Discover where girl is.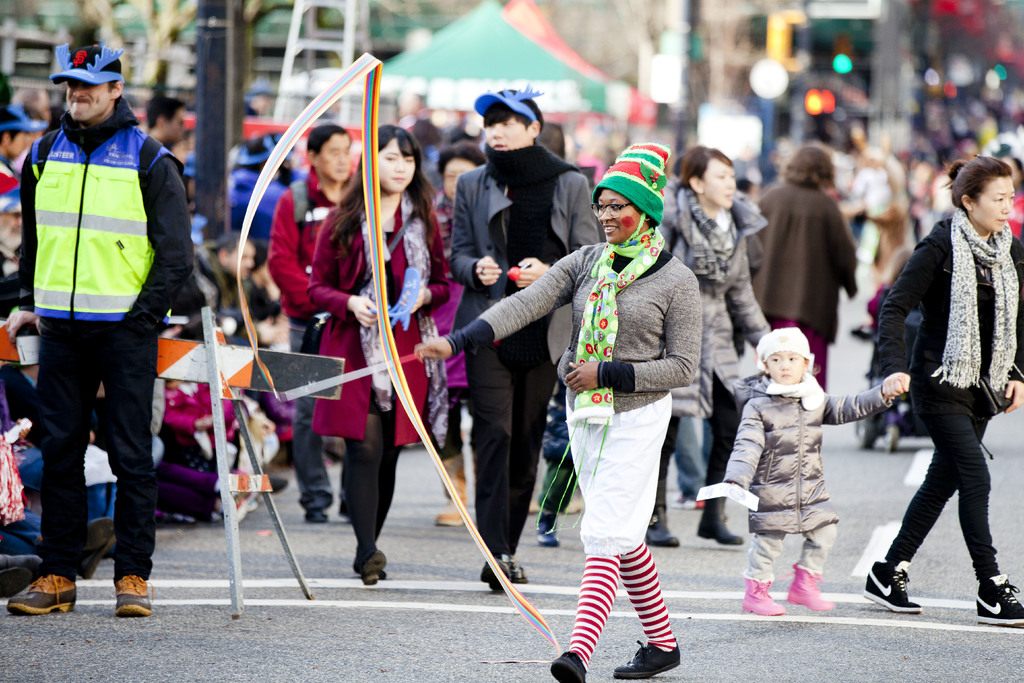
Discovered at {"left": 649, "top": 139, "right": 795, "bottom": 535}.
